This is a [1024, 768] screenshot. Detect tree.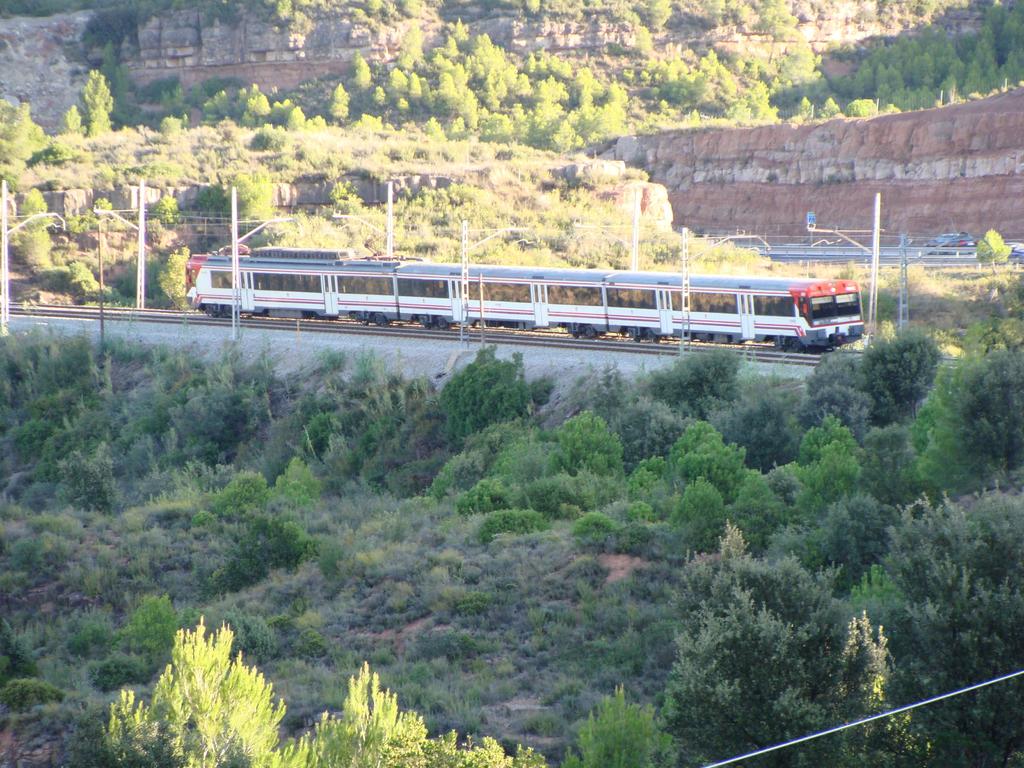
<region>145, 192, 178, 228</region>.
